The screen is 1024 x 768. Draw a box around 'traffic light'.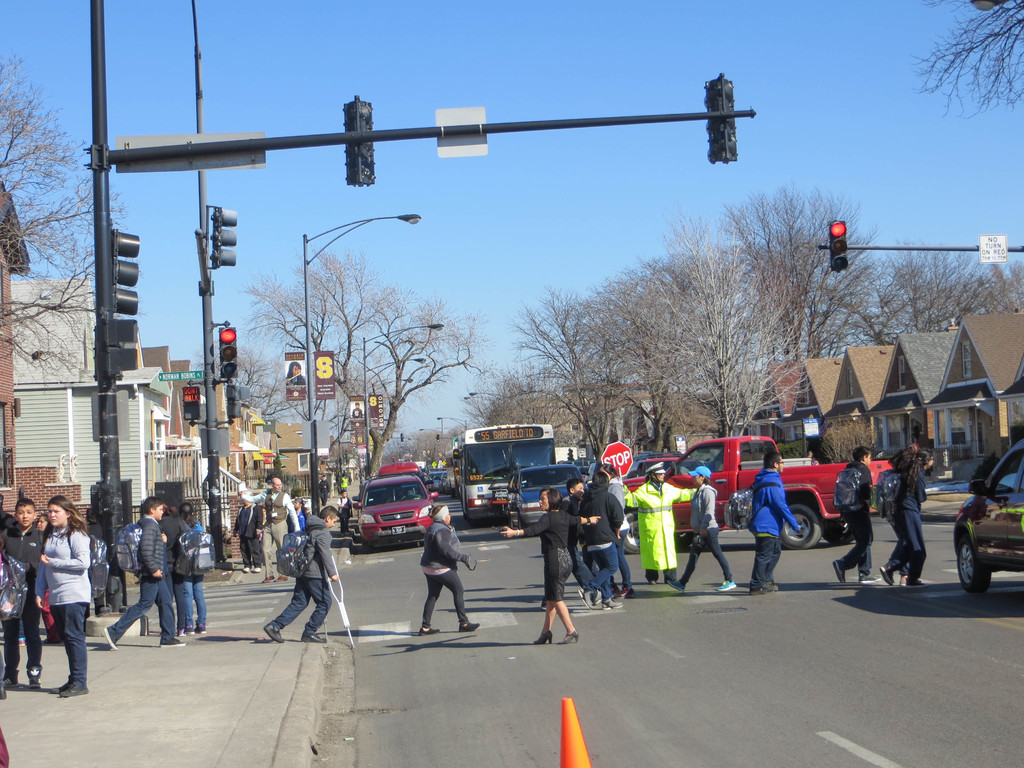
[left=216, top=320, right=238, bottom=380].
